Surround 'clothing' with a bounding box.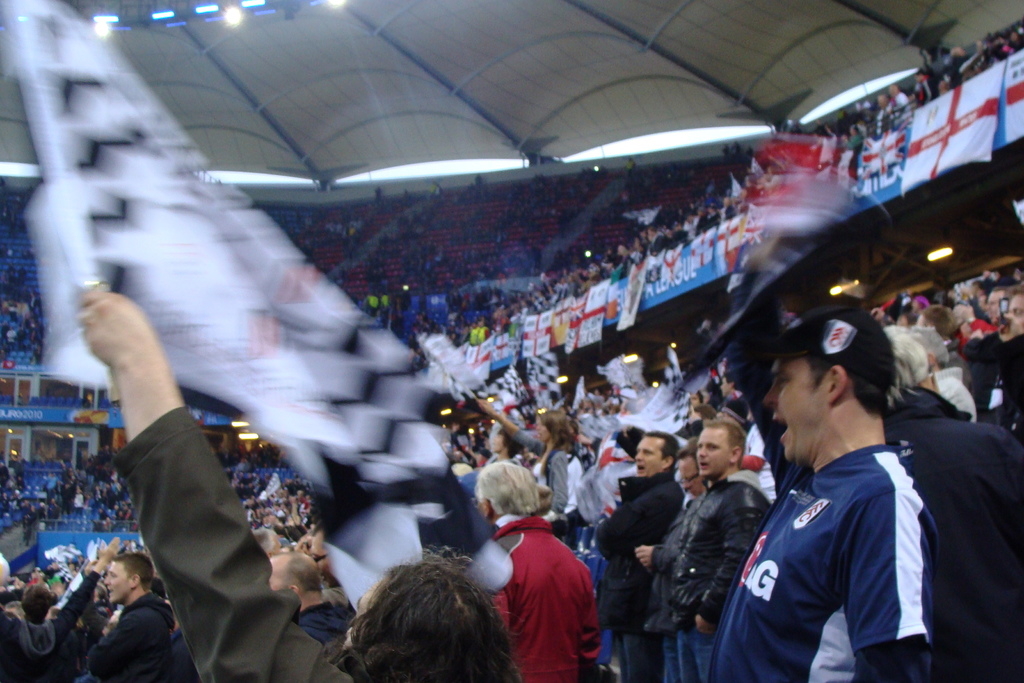
Rect(698, 293, 940, 682).
